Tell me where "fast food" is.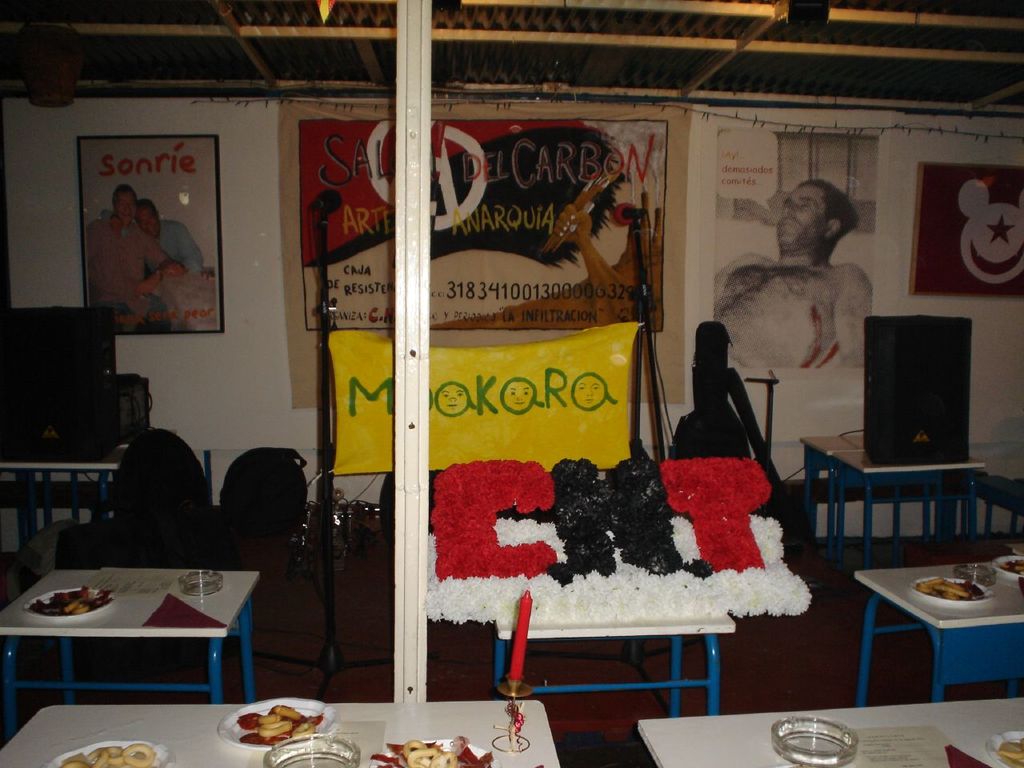
"fast food" is at (x1=23, y1=573, x2=117, y2=621).
